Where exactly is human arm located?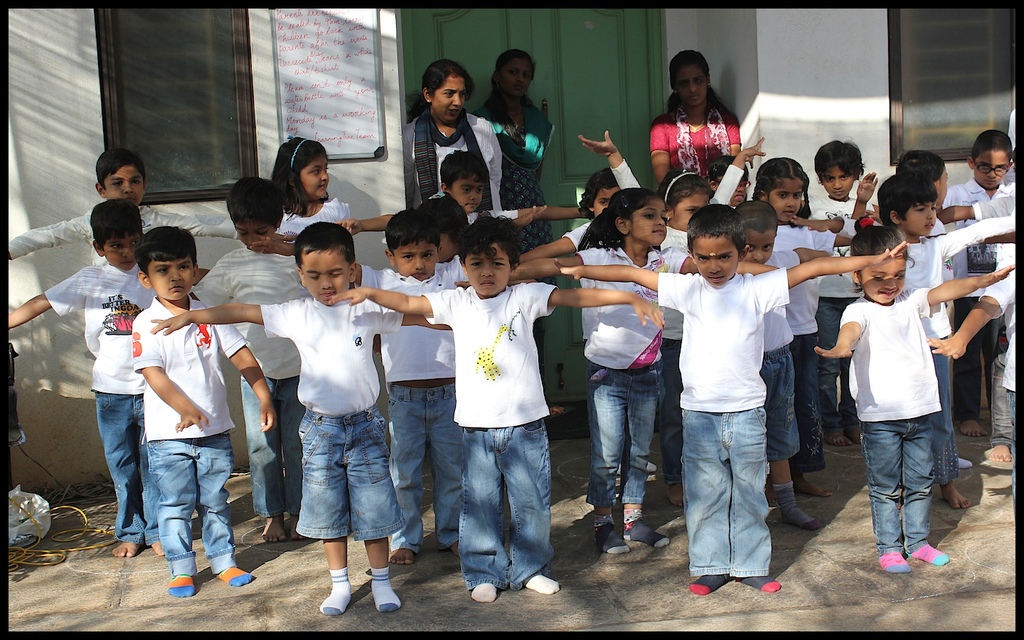
Its bounding box is {"x1": 513, "y1": 201, "x2": 551, "y2": 227}.
